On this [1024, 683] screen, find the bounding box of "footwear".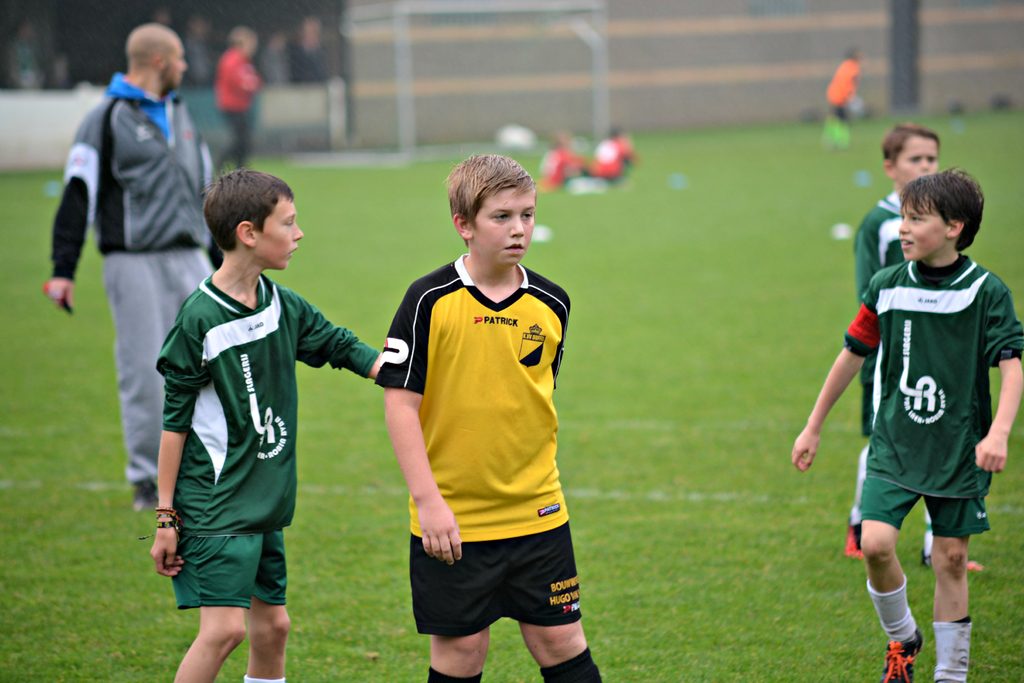
Bounding box: [881,625,927,682].
